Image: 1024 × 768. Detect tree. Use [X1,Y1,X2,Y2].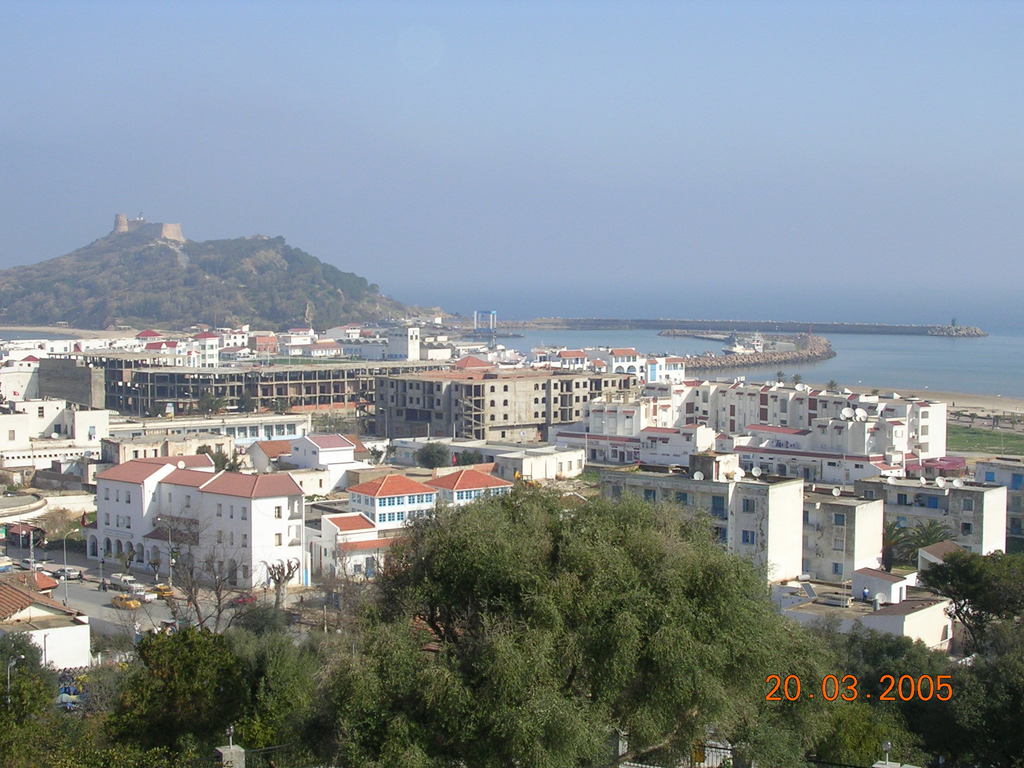
[370,490,787,670].
